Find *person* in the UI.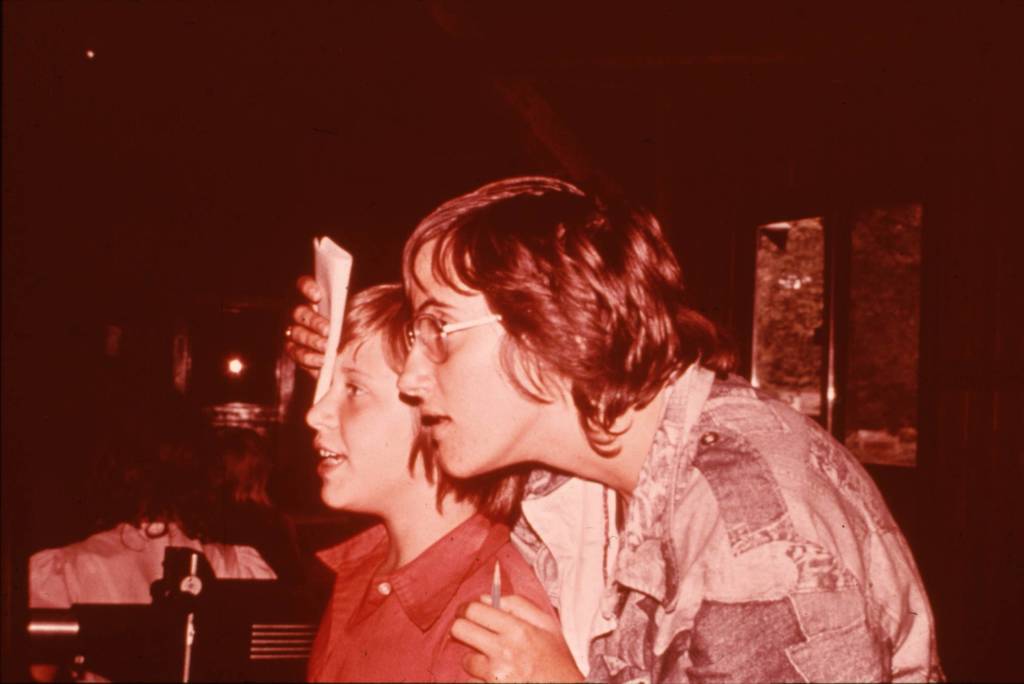
UI element at x1=290 y1=177 x2=947 y2=683.
